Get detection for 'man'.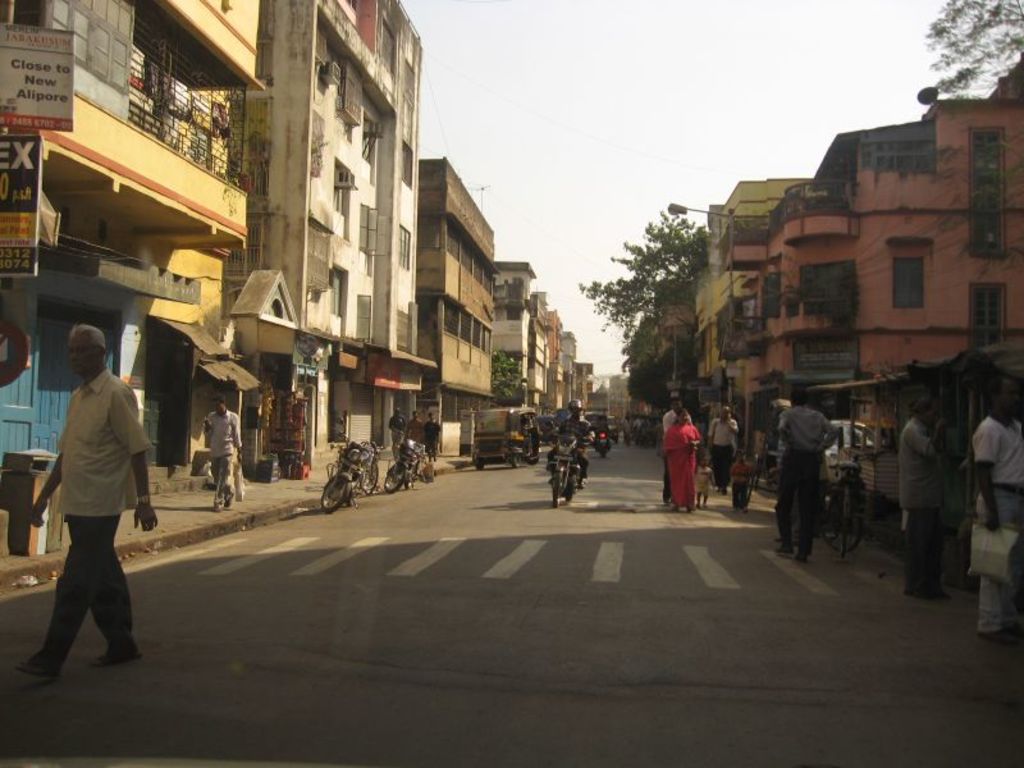
Detection: {"left": 201, "top": 394, "right": 242, "bottom": 512}.
